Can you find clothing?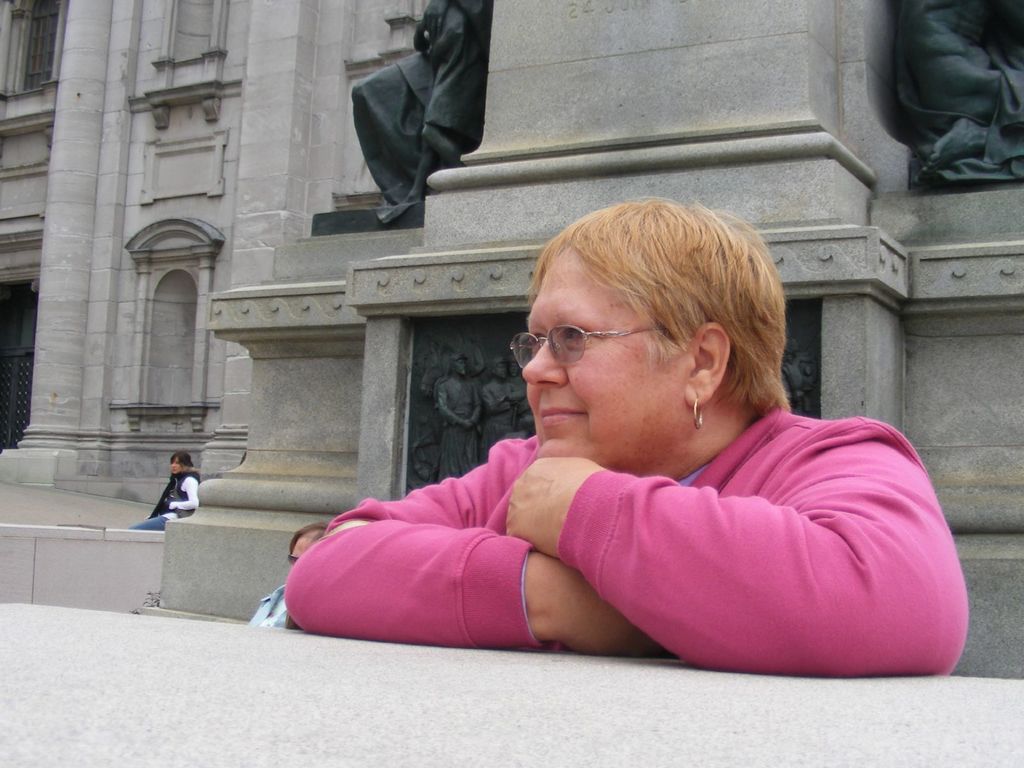
Yes, bounding box: <region>128, 468, 198, 529</region>.
